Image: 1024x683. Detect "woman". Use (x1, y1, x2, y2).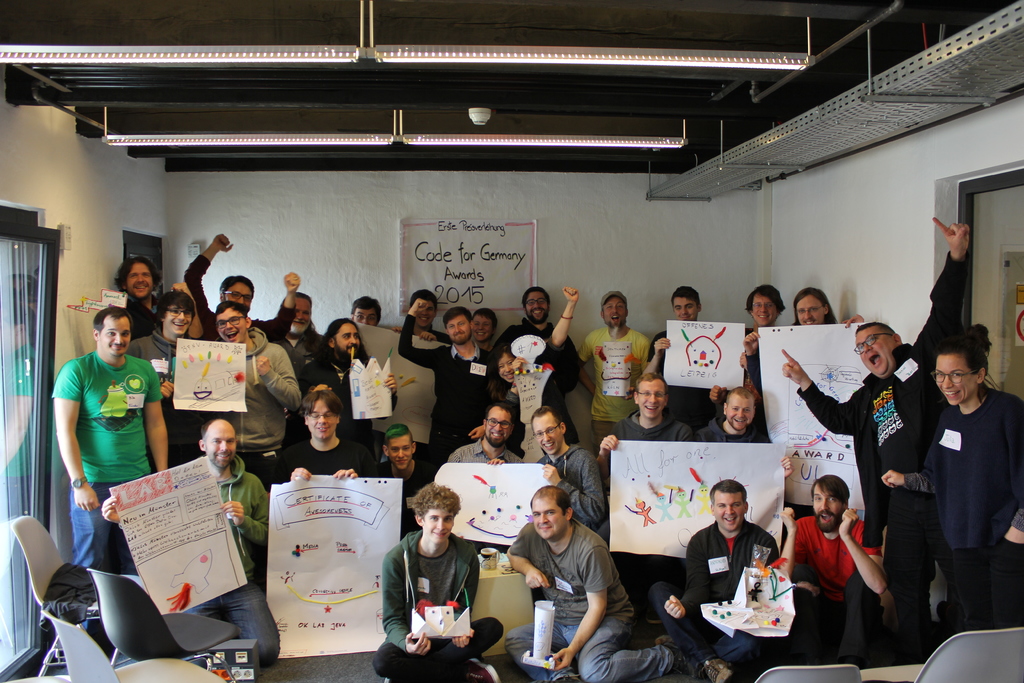
(881, 329, 1023, 637).
